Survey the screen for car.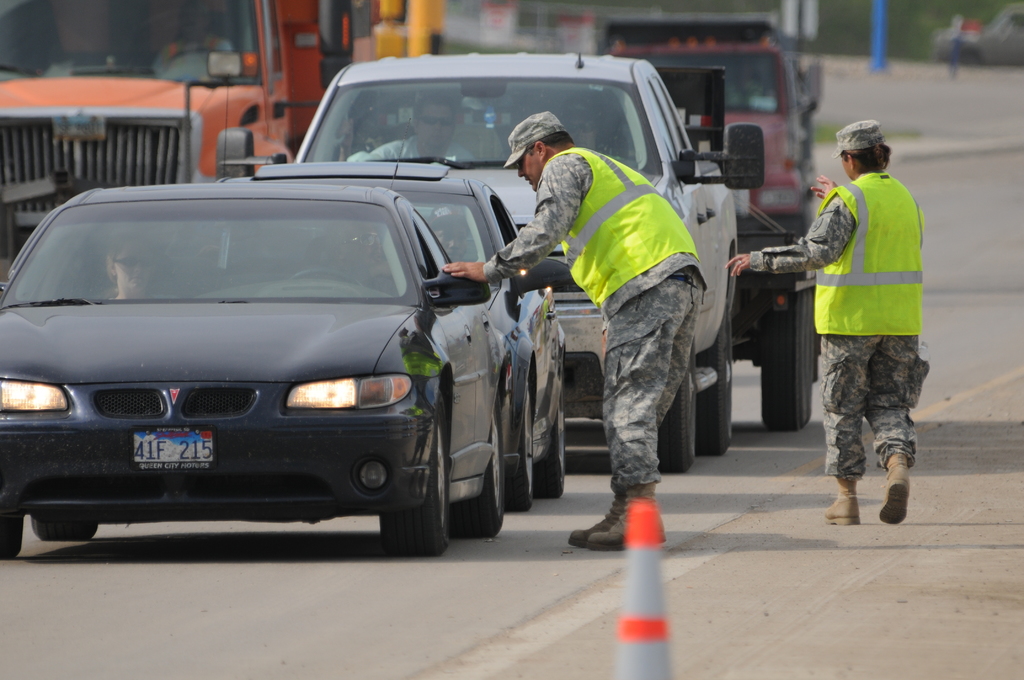
Survey found: l=0, t=170, r=518, b=569.
